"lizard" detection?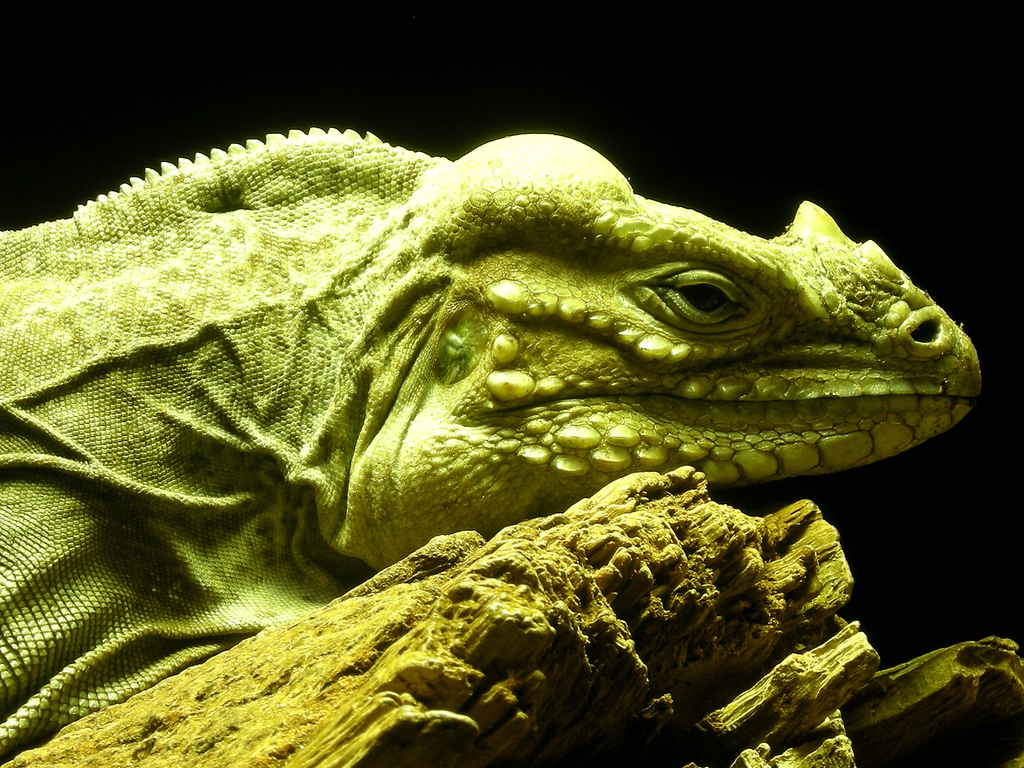
left=30, top=90, right=993, bottom=628
